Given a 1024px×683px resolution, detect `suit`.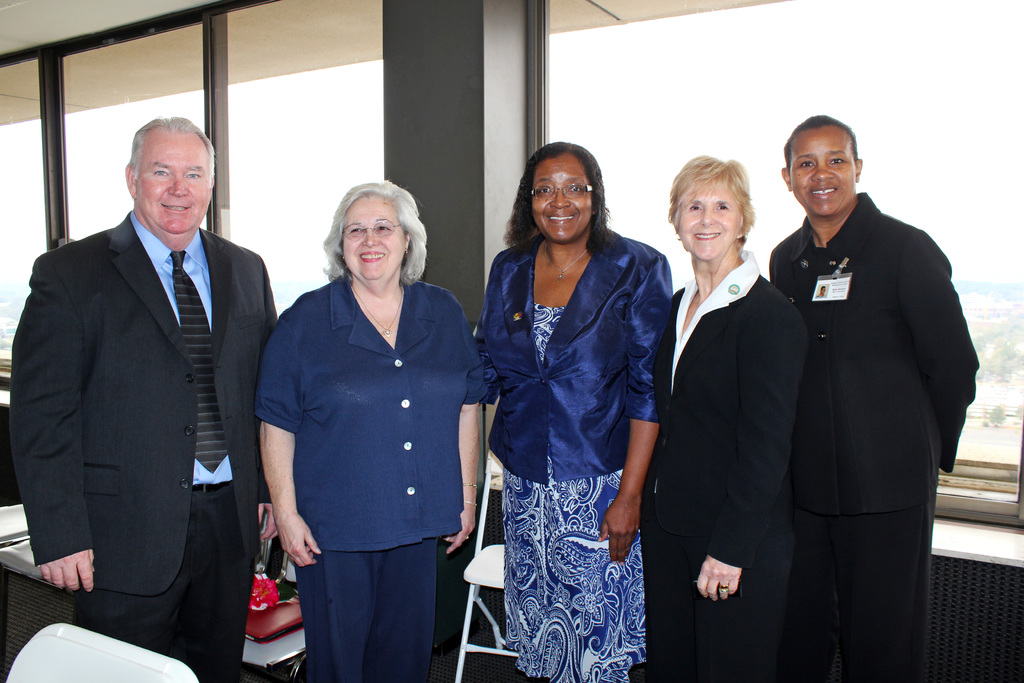
BBox(643, 276, 807, 682).
